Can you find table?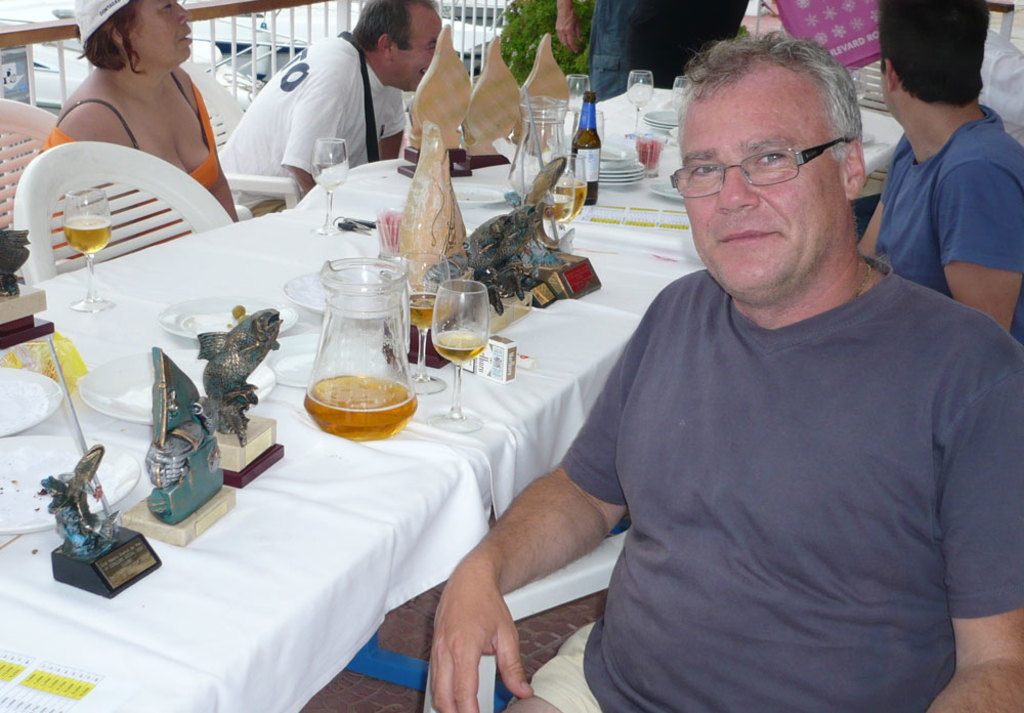
Yes, bounding box: (0, 206, 670, 712).
